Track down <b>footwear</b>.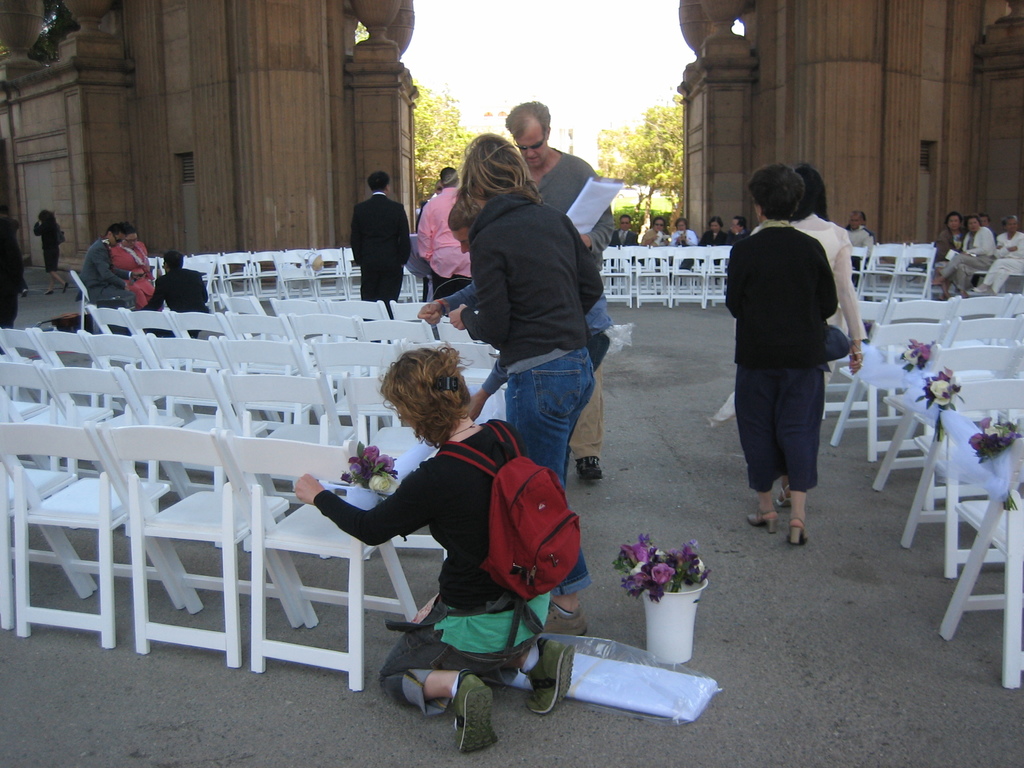
Tracked to Rect(775, 482, 790, 507).
